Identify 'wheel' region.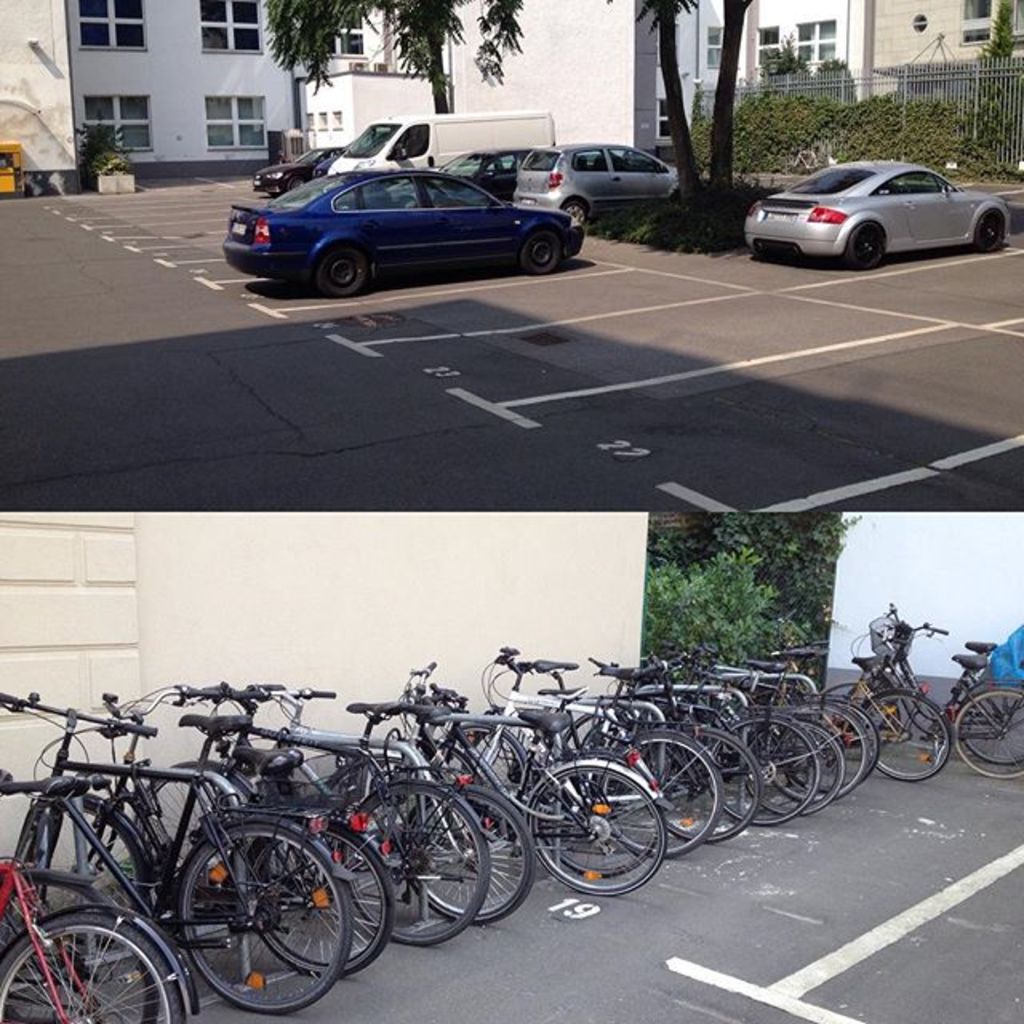
Region: bbox=(286, 174, 307, 190).
